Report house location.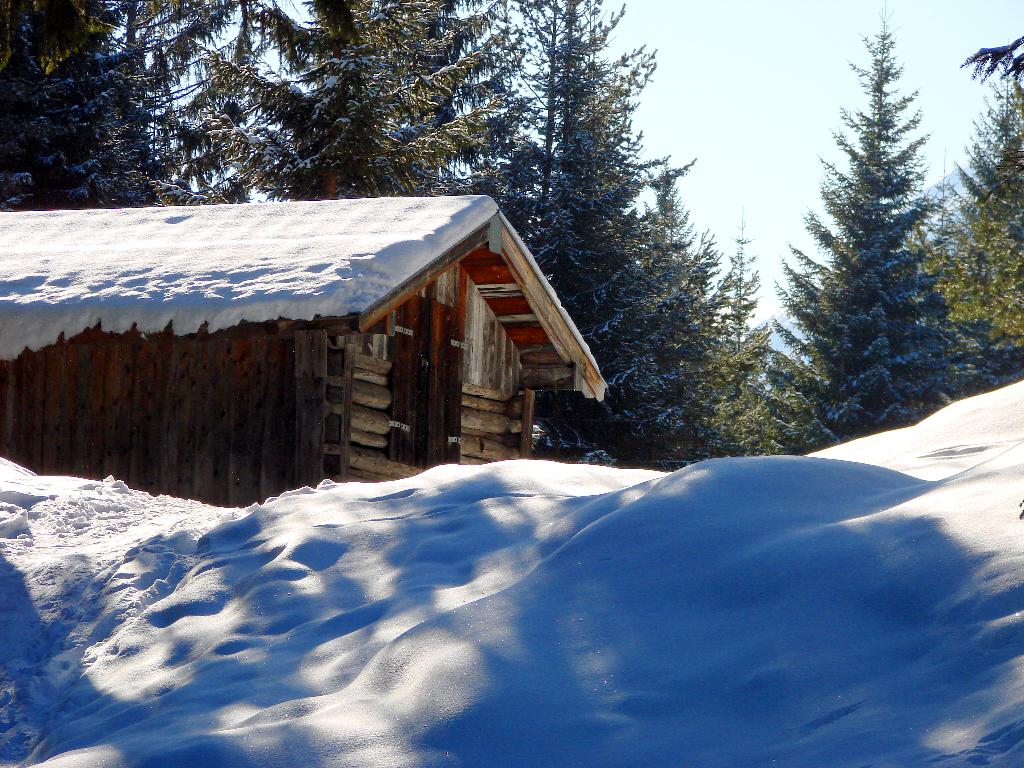
Report: [left=0, top=193, right=607, bottom=507].
